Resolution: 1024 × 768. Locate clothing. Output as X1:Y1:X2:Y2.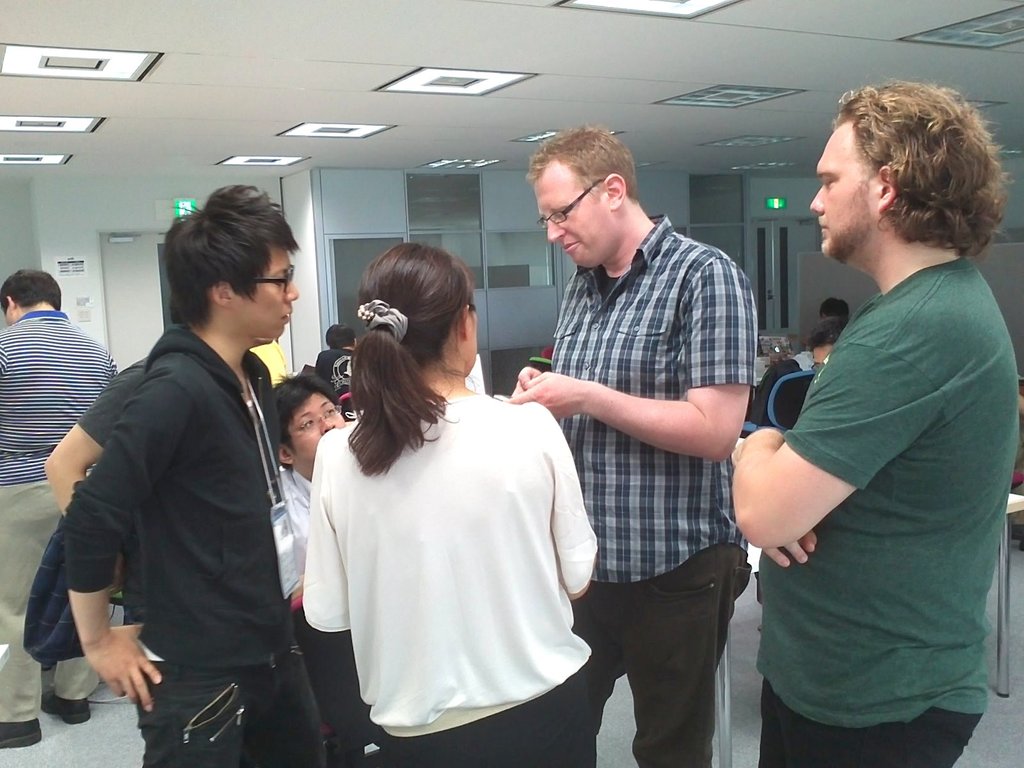
277:470:310:573.
